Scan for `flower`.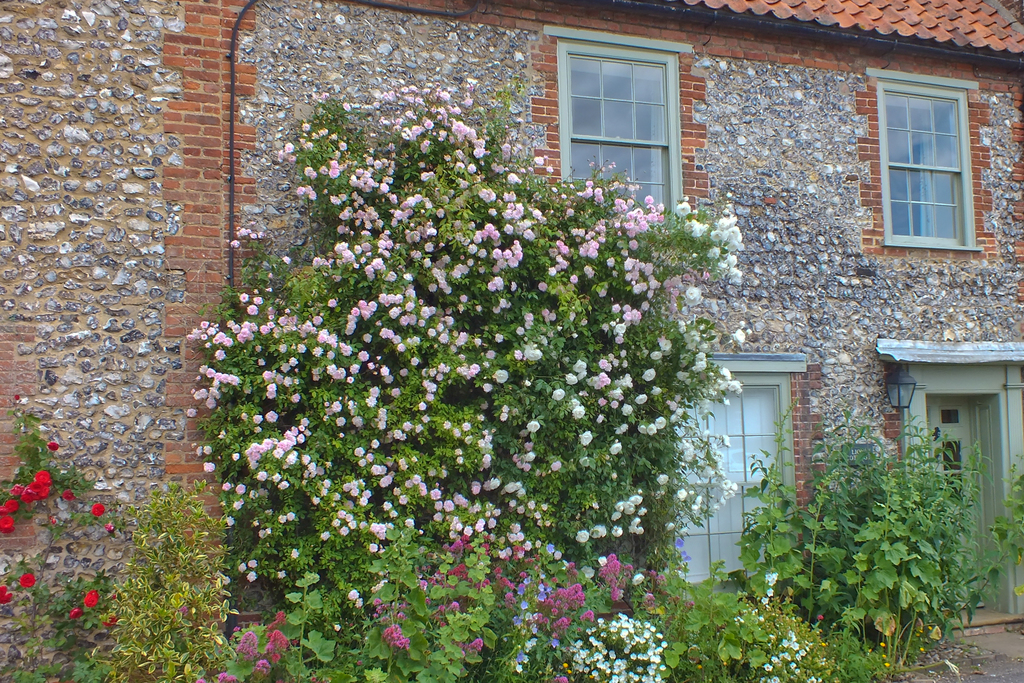
Scan result: Rect(35, 482, 48, 501).
